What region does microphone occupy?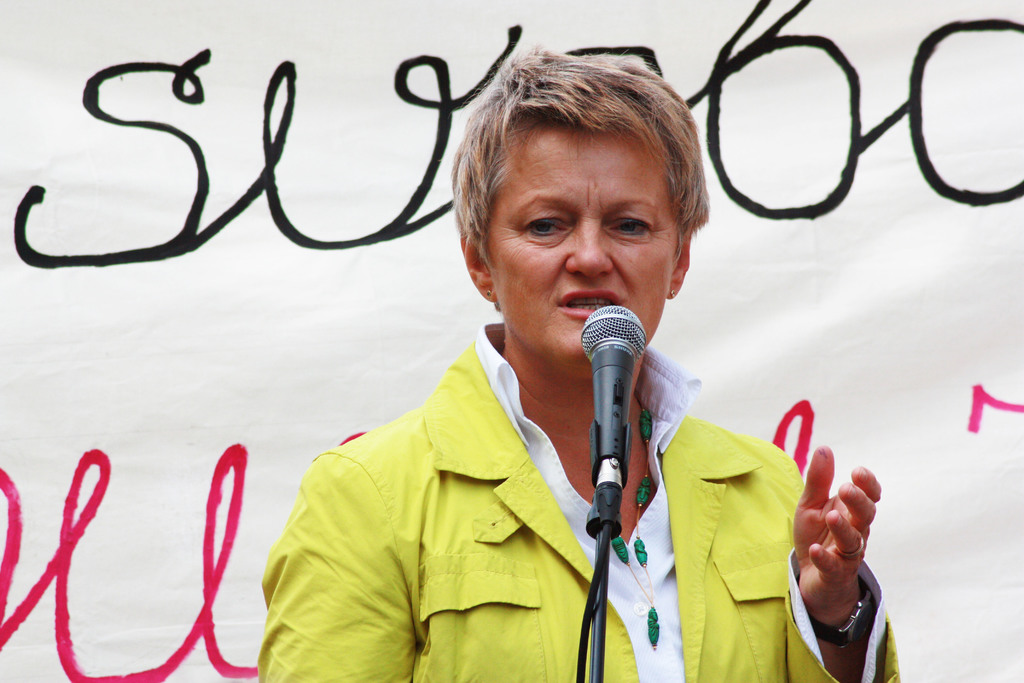
bbox=(565, 298, 662, 520).
